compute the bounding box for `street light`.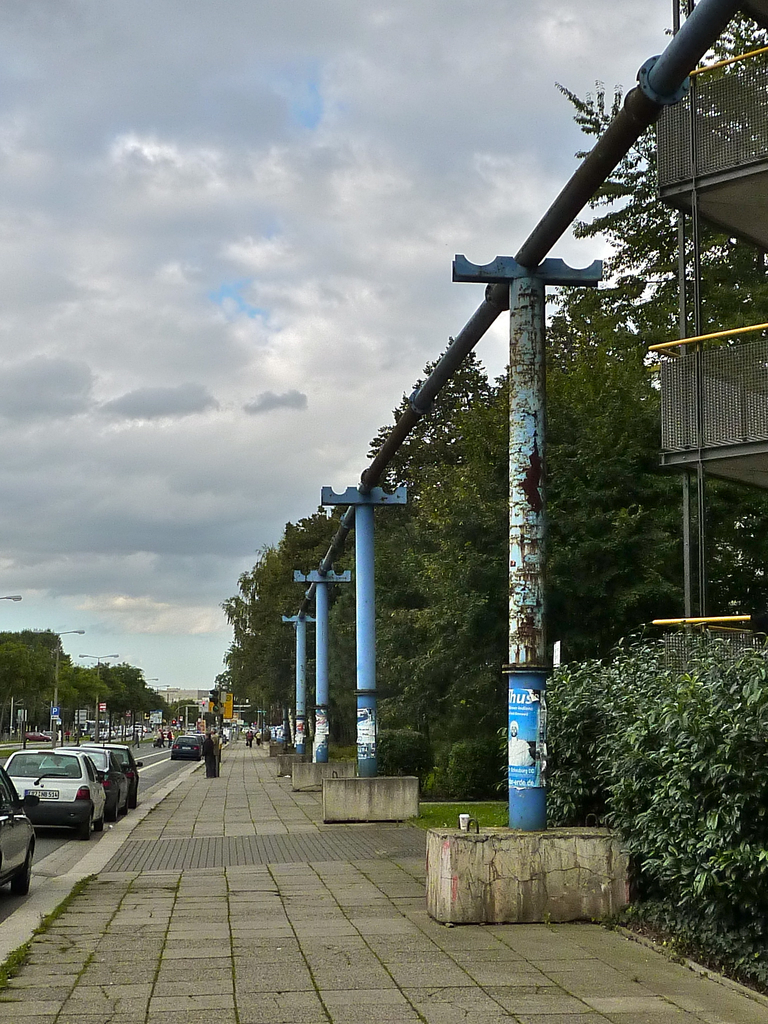
0,588,24,602.
